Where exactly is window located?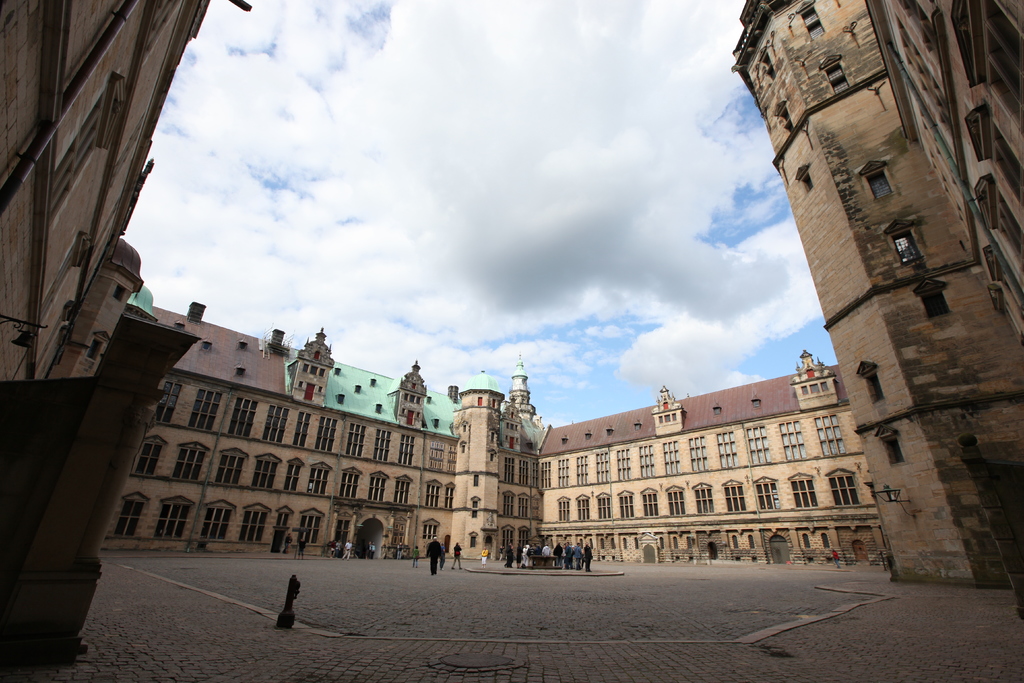
Its bounding box is box=[490, 449, 499, 463].
